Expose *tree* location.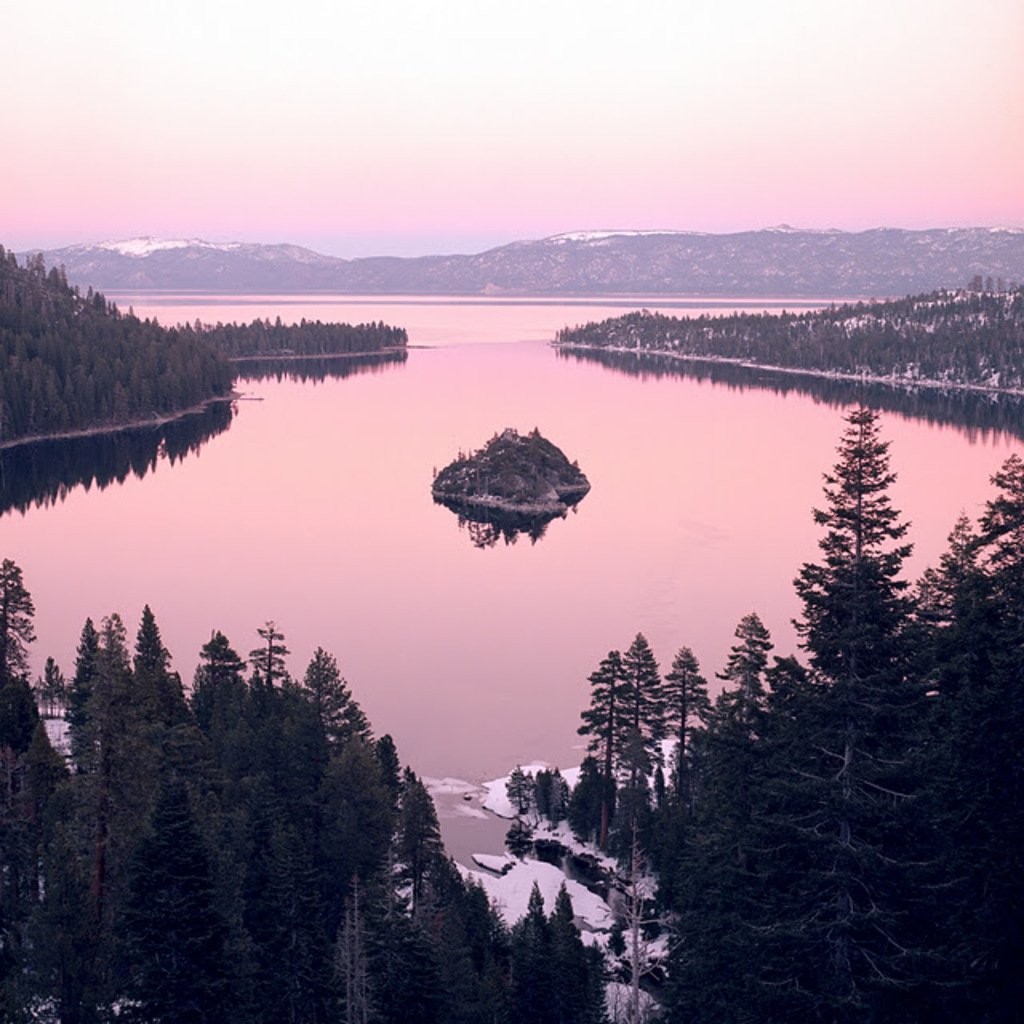
Exposed at BBox(968, 275, 989, 293).
